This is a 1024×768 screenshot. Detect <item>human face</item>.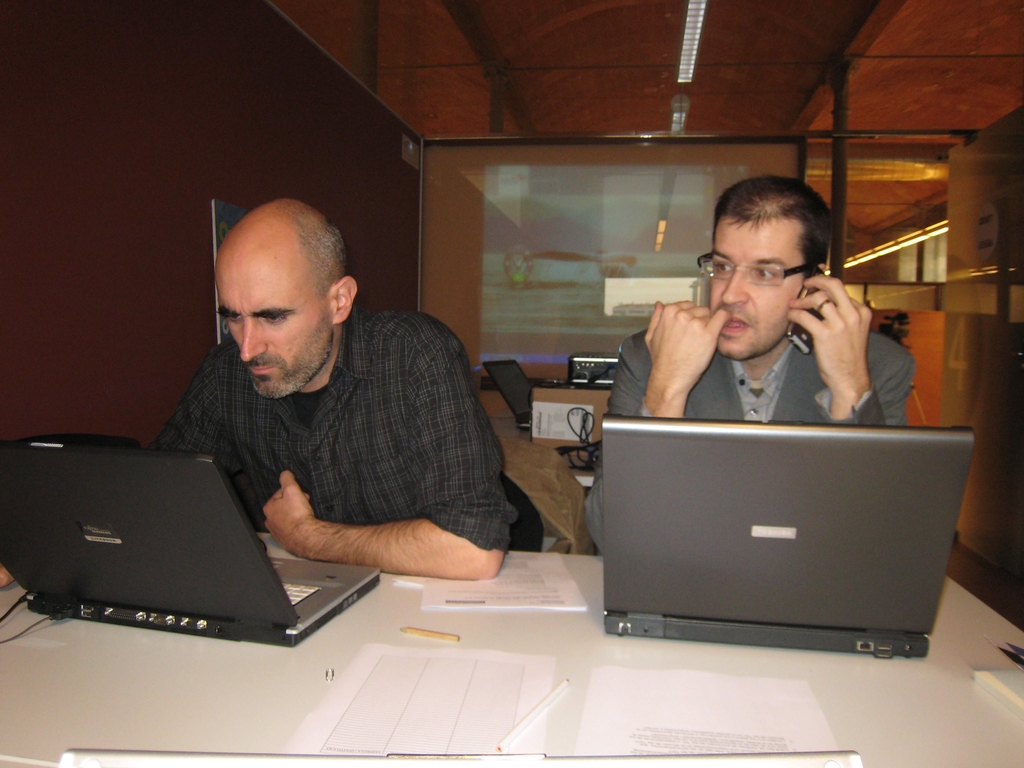
<box>713,218,801,360</box>.
